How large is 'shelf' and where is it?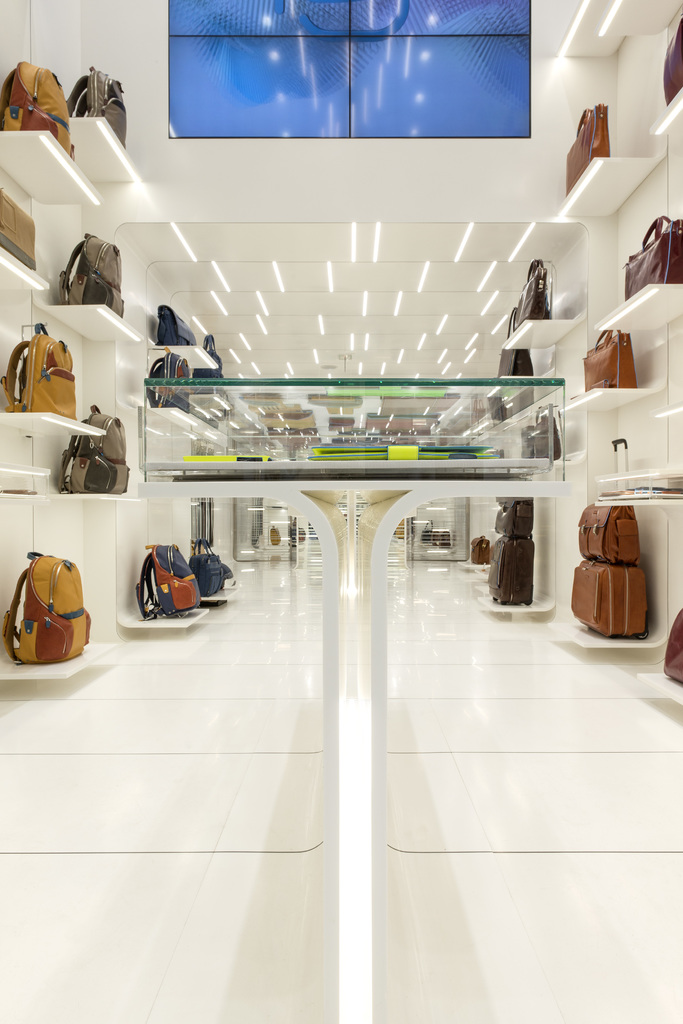
Bounding box: x1=0, y1=452, x2=67, y2=485.
